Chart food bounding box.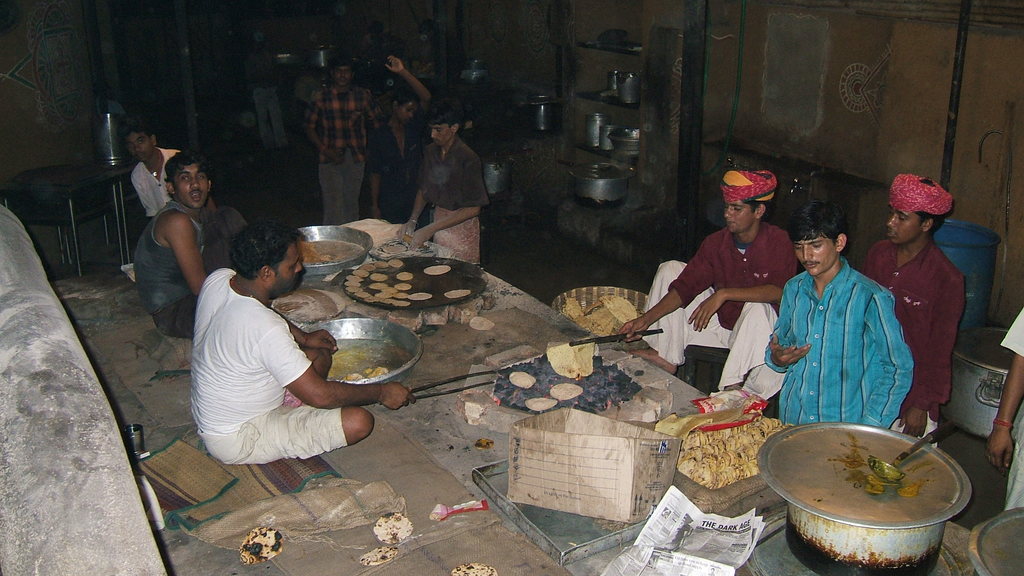
Charted: crop(237, 527, 285, 568).
